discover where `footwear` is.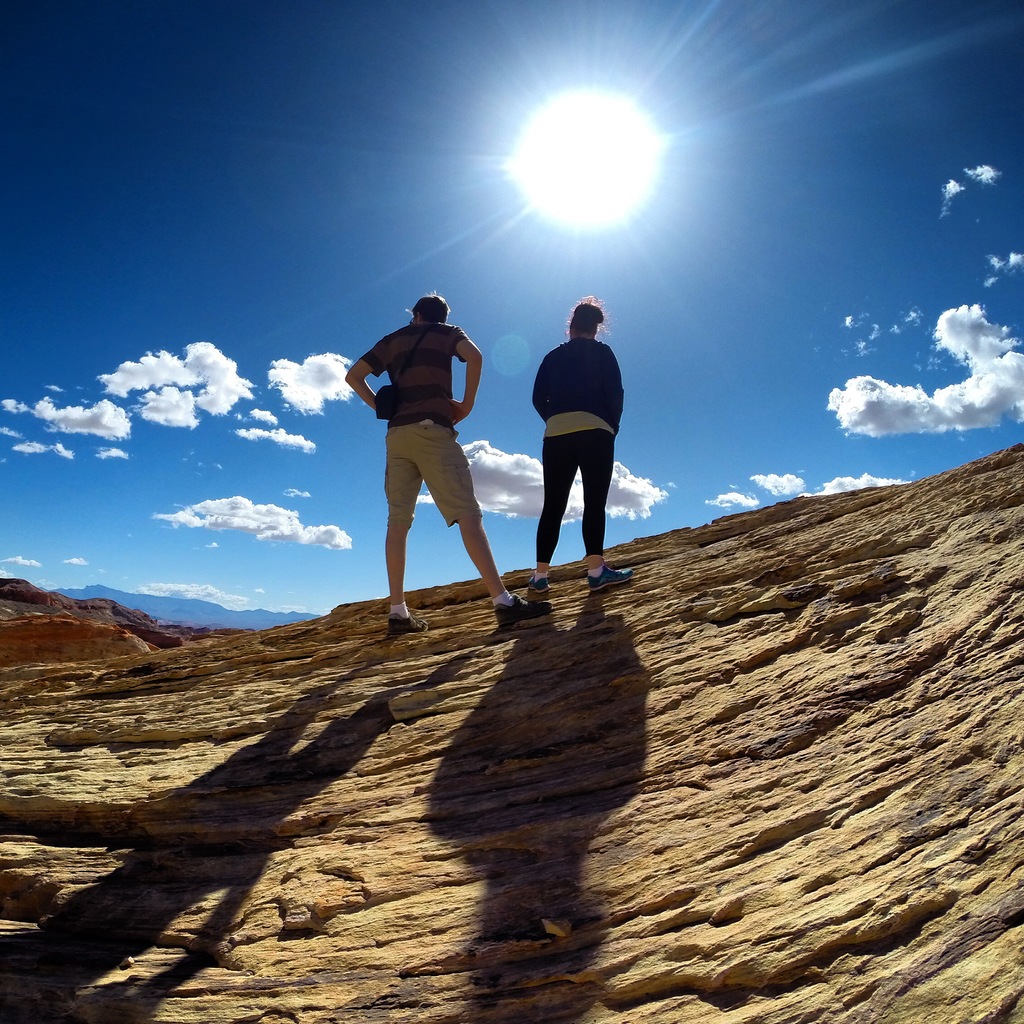
Discovered at 490,595,555,635.
